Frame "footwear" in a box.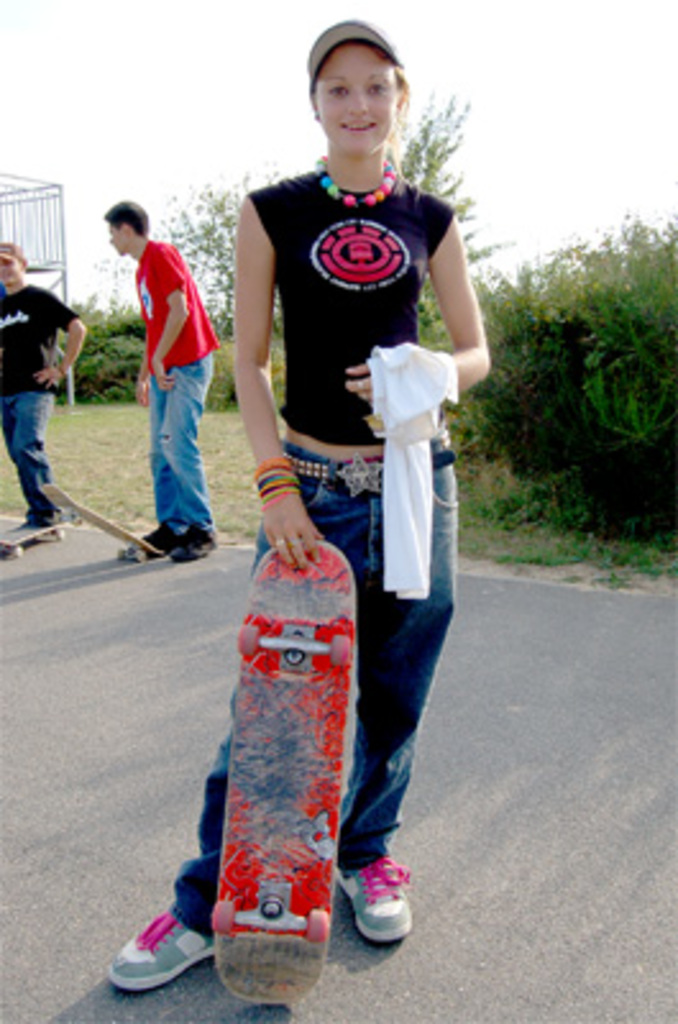
region(118, 527, 171, 556).
